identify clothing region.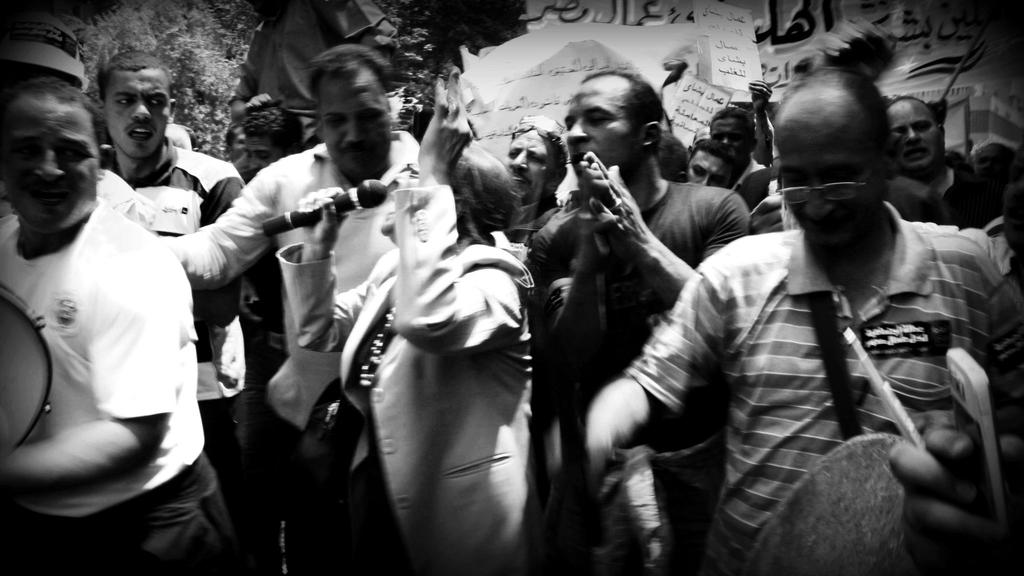
Region: [0,164,235,575].
